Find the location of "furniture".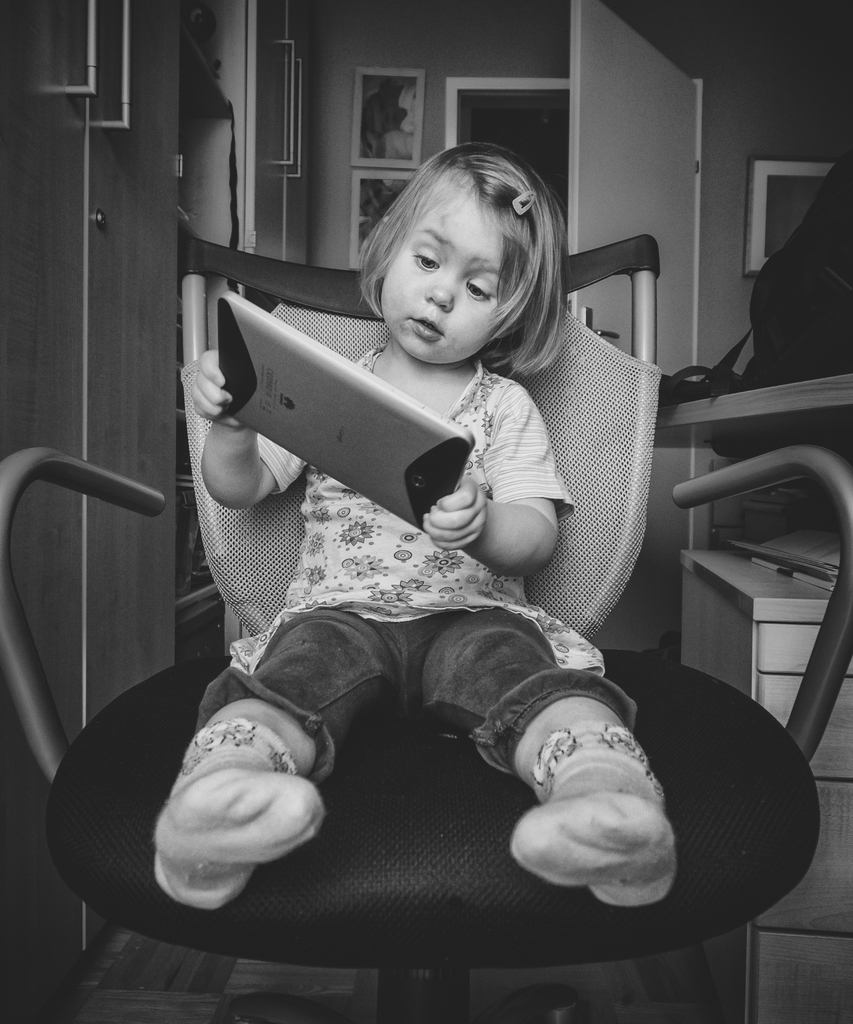
Location: bbox=[0, 234, 852, 1023].
